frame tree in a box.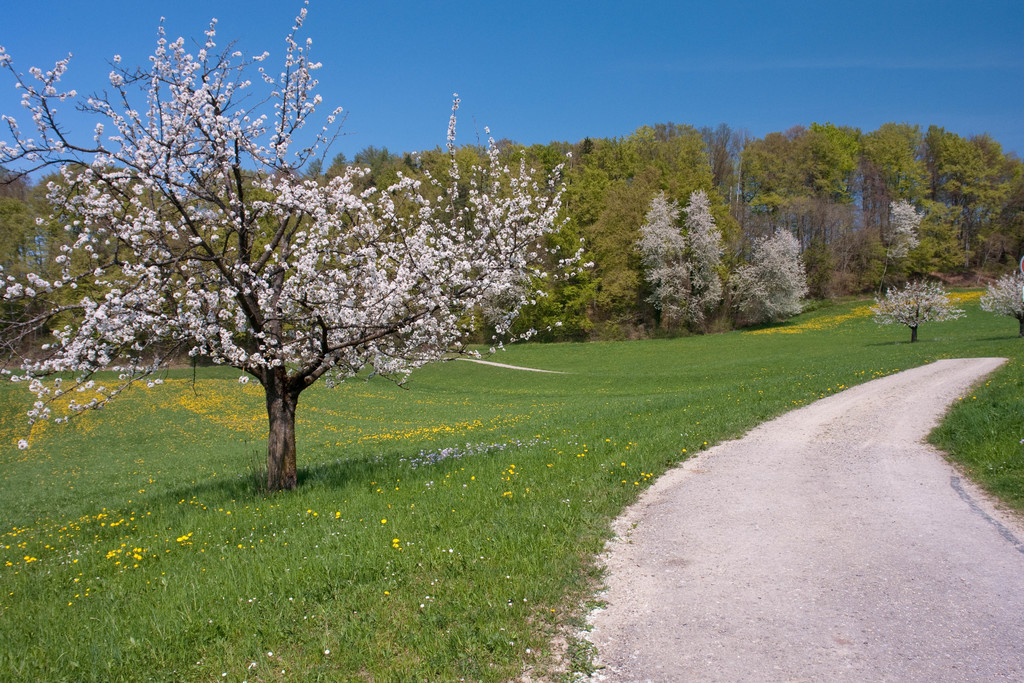
[204,161,300,365].
